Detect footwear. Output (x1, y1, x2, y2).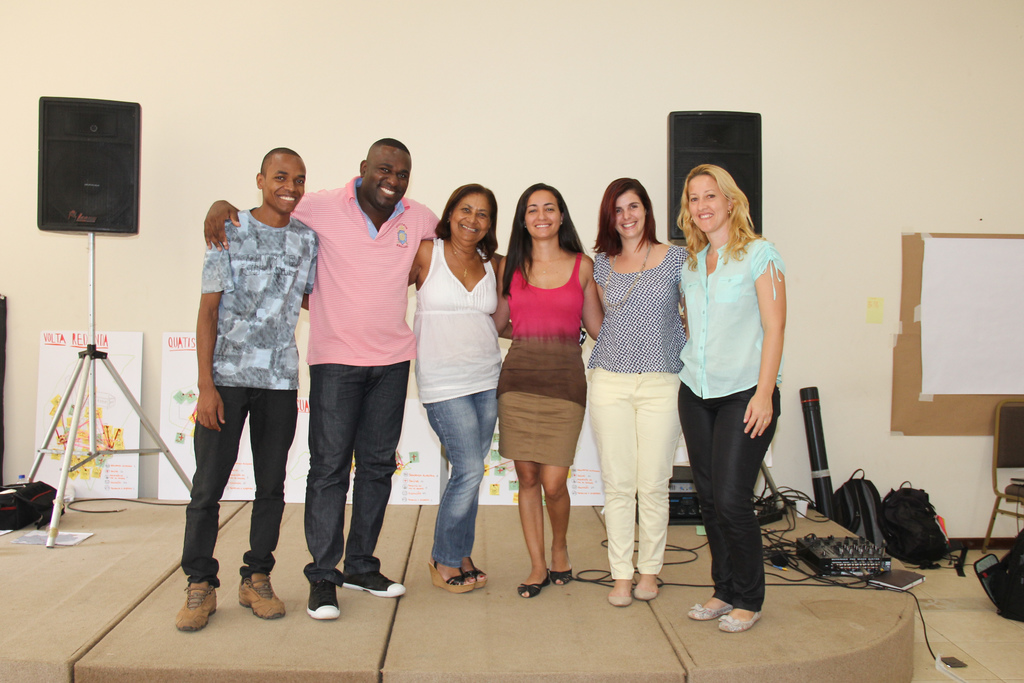
(465, 564, 486, 588).
